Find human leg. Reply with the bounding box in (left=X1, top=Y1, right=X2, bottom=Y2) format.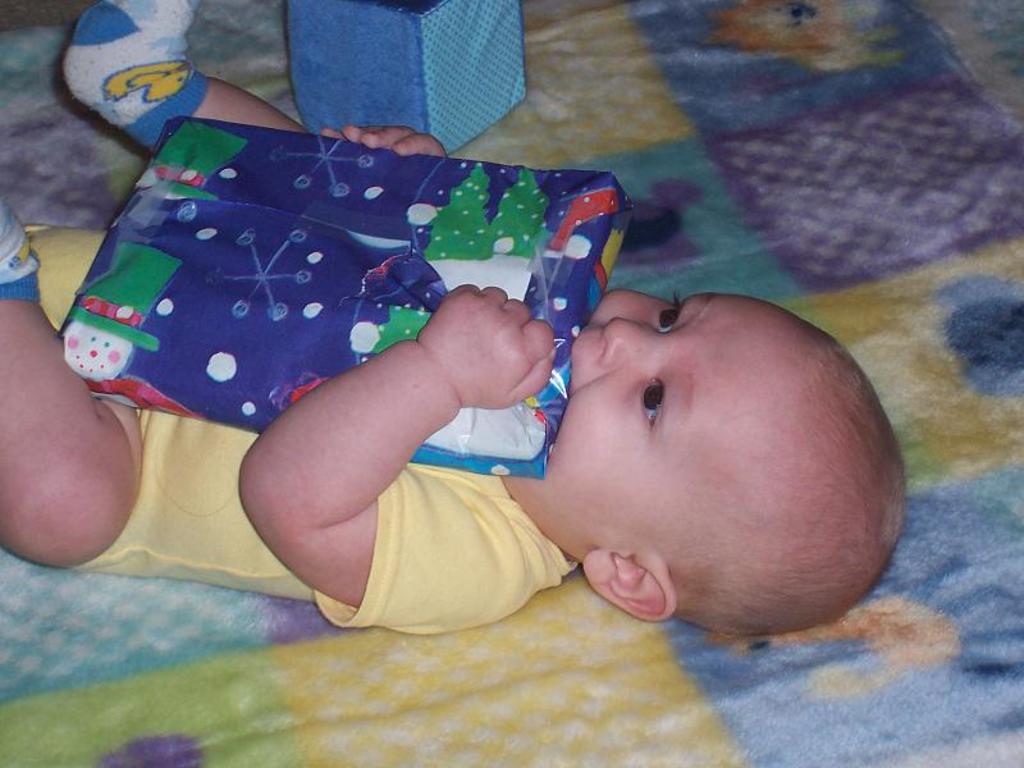
(left=0, top=202, right=143, bottom=568).
